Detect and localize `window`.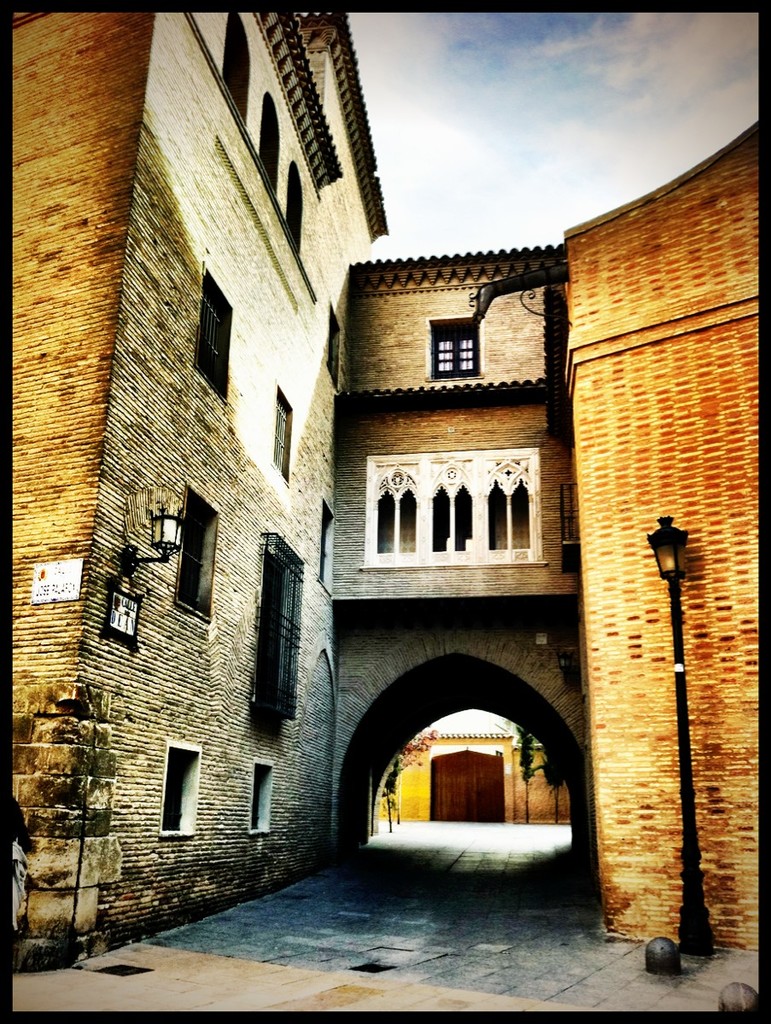
Localized at bbox=(173, 483, 219, 622).
